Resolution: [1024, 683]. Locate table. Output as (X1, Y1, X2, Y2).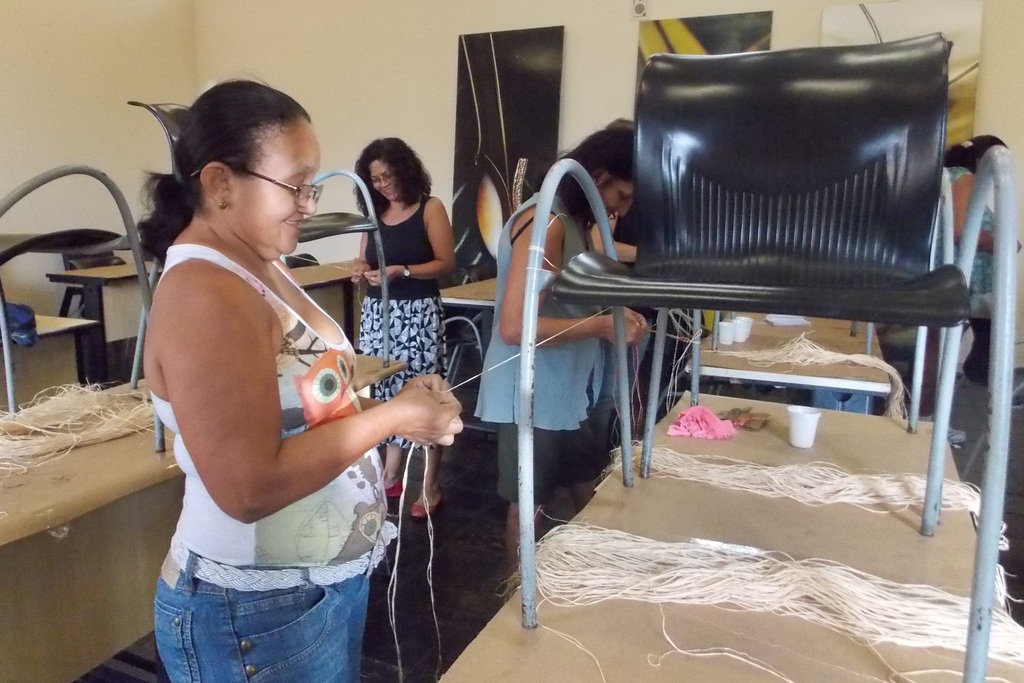
(47, 259, 164, 388).
